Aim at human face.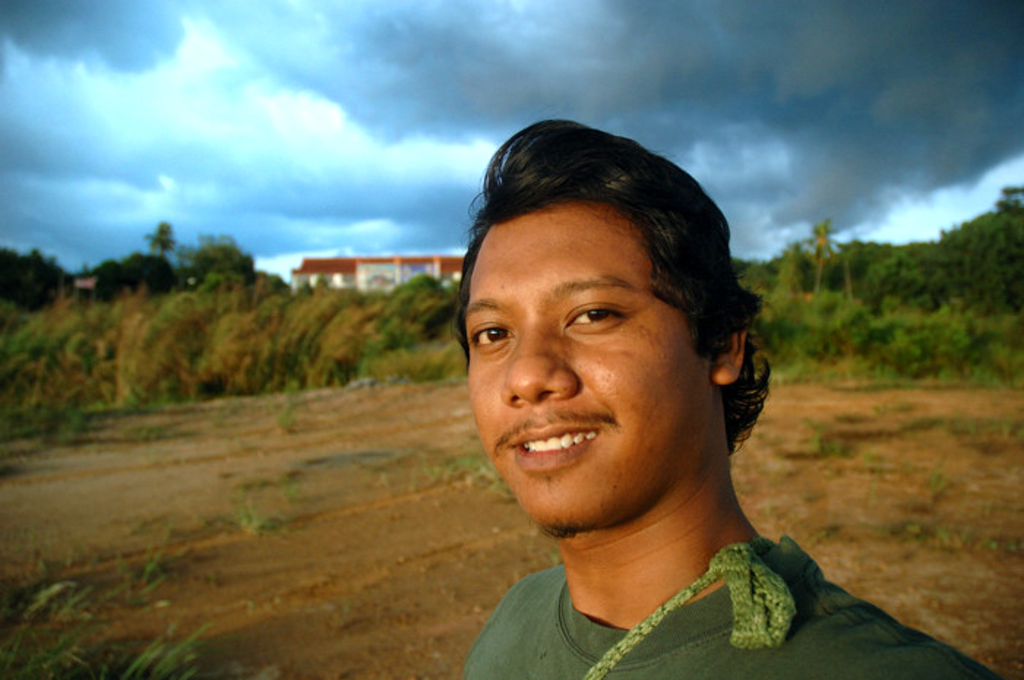
Aimed at 467 214 690 537.
